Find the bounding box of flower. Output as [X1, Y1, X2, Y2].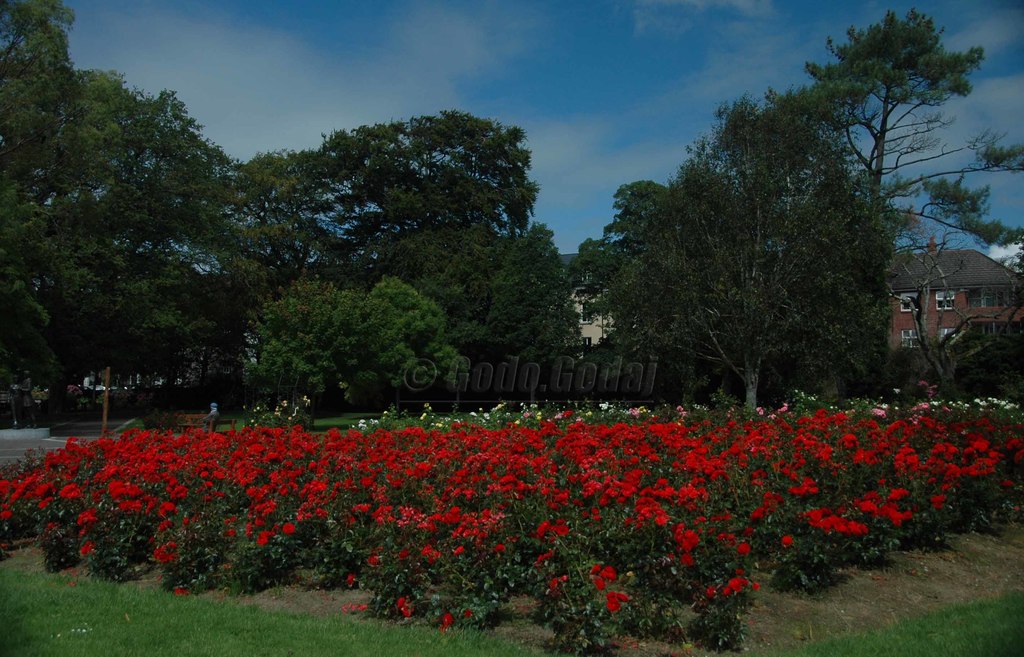
[600, 567, 616, 581].
